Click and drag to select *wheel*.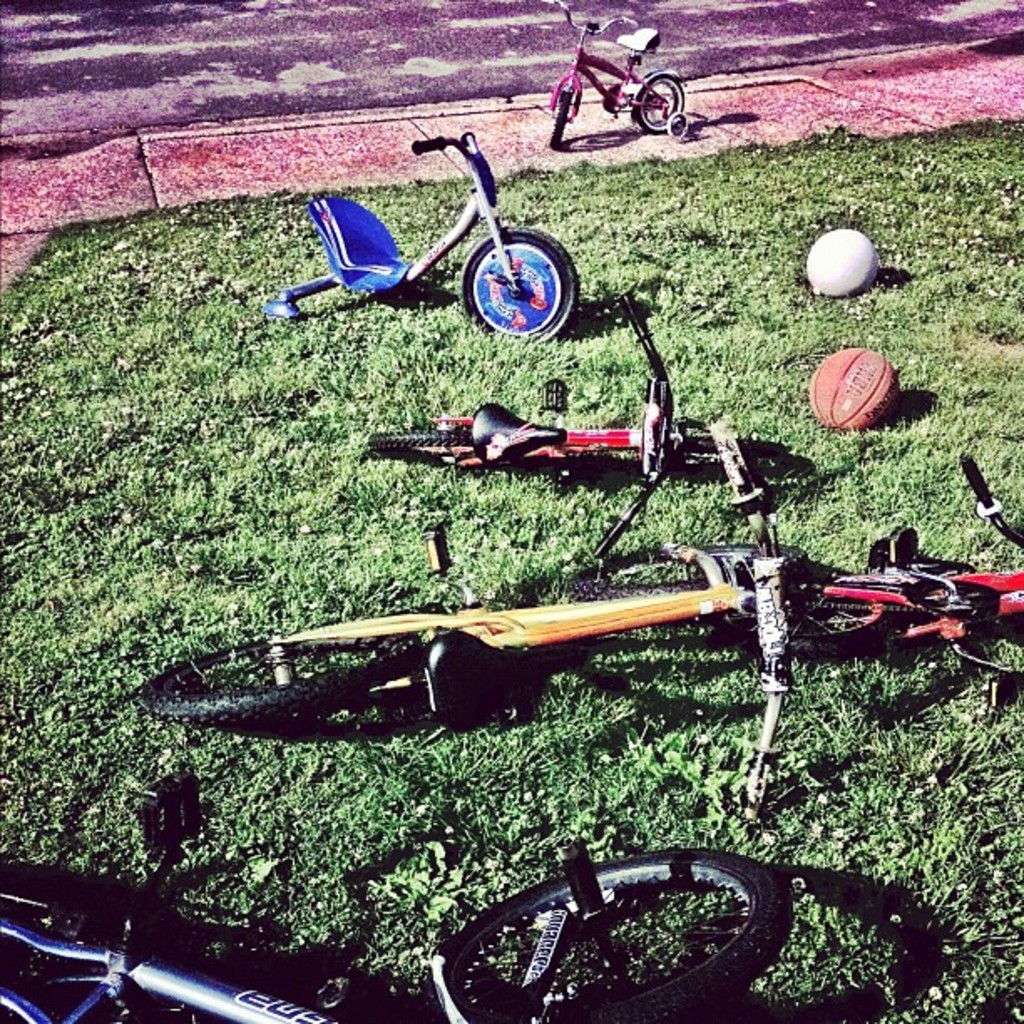
Selection: l=668, t=114, r=693, b=134.
